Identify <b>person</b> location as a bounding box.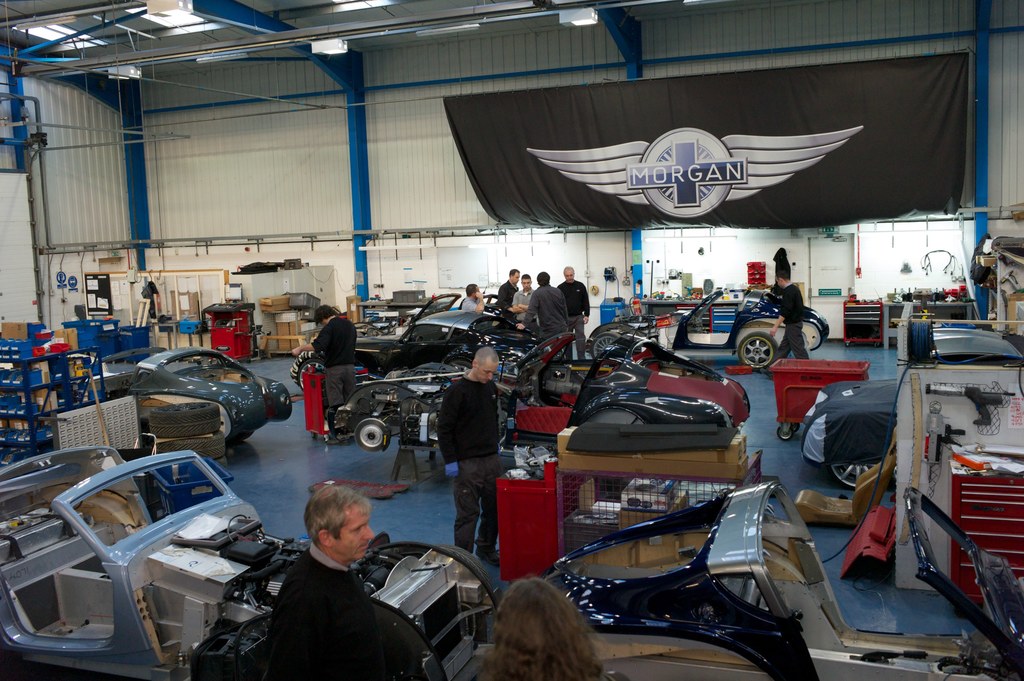
bbox=(516, 269, 570, 341).
